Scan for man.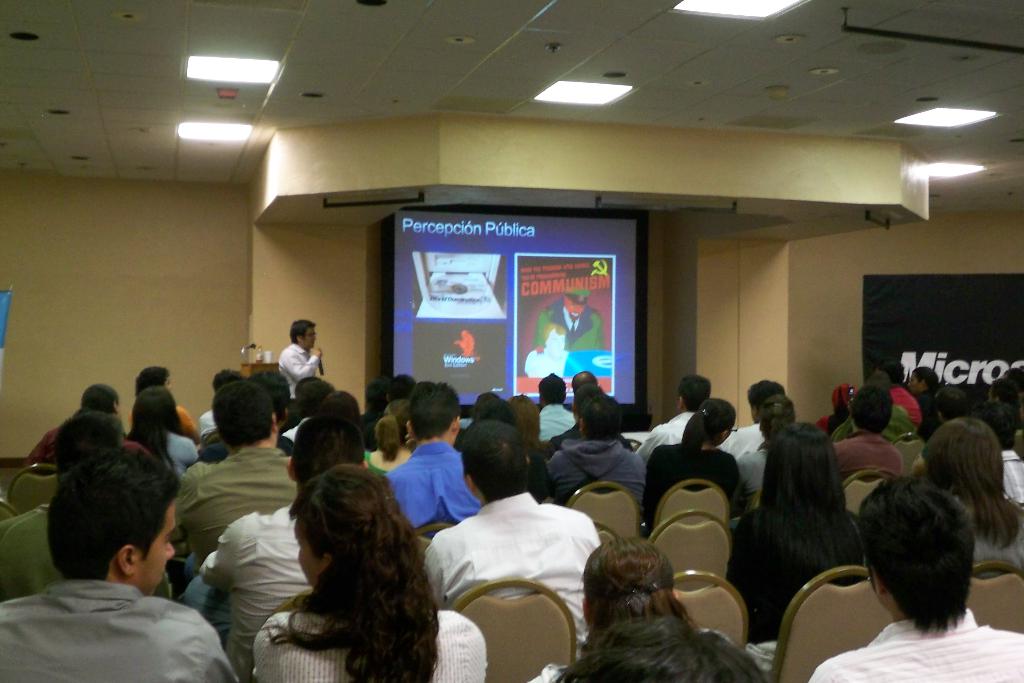
Scan result: (0, 409, 174, 602).
